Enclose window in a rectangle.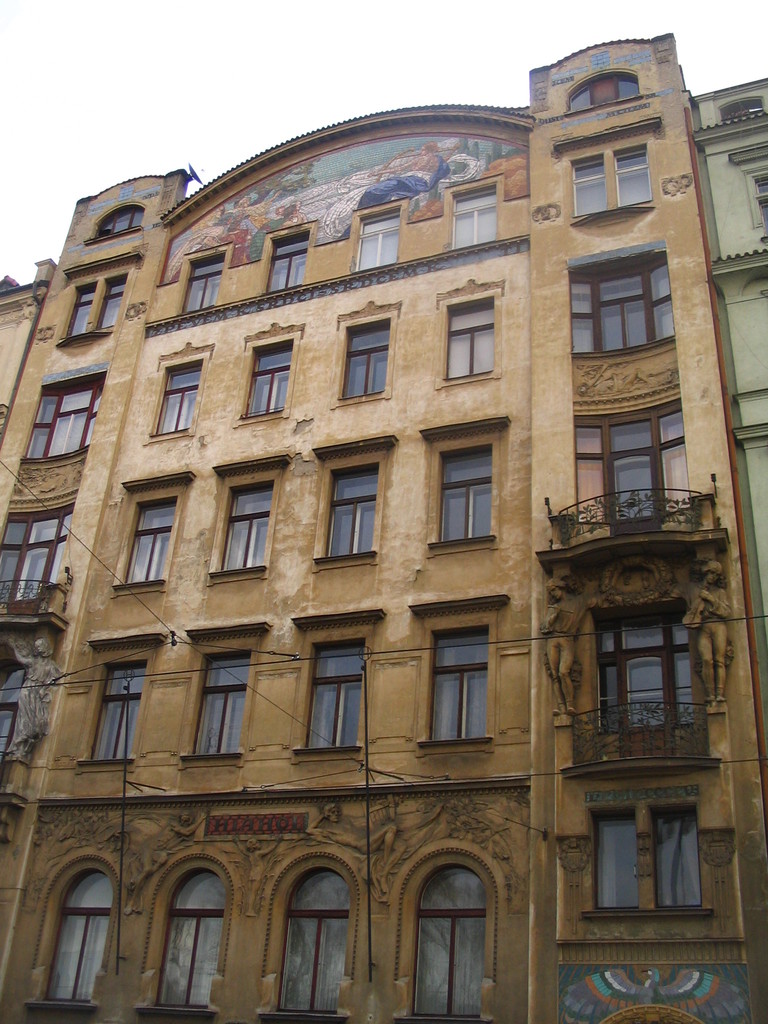
(268, 227, 313, 290).
